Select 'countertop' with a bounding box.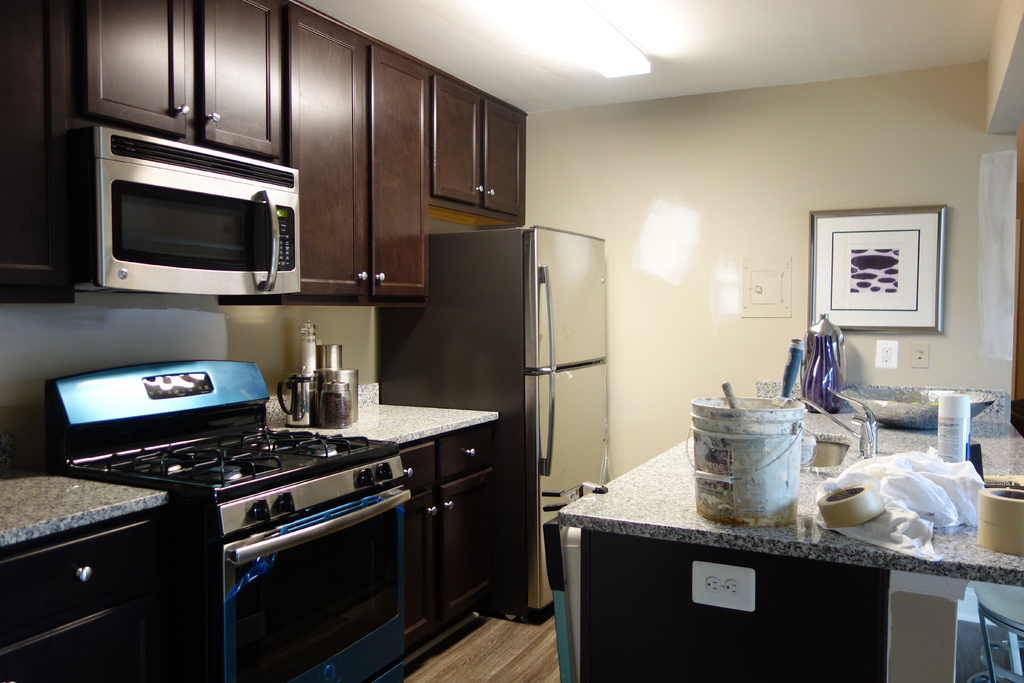
x1=0, y1=374, x2=504, y2=682.
